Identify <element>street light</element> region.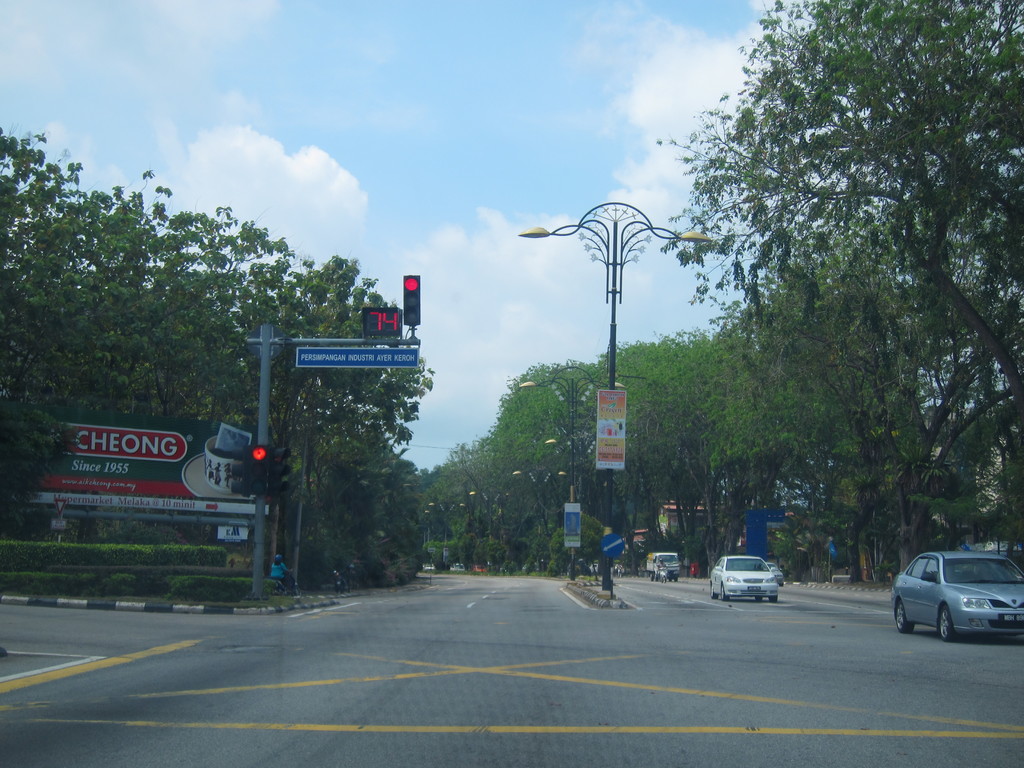
Region: pyautogui.locateOnScreen(468, 484, 515, 547).
